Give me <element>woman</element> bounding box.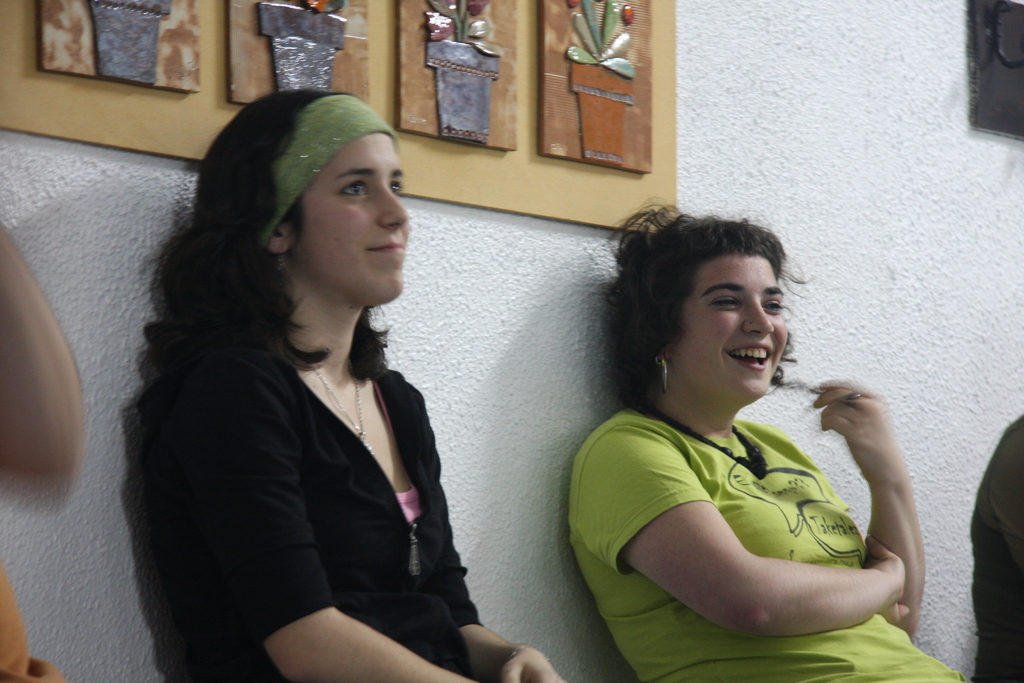
(138, 112, 637, 666).
